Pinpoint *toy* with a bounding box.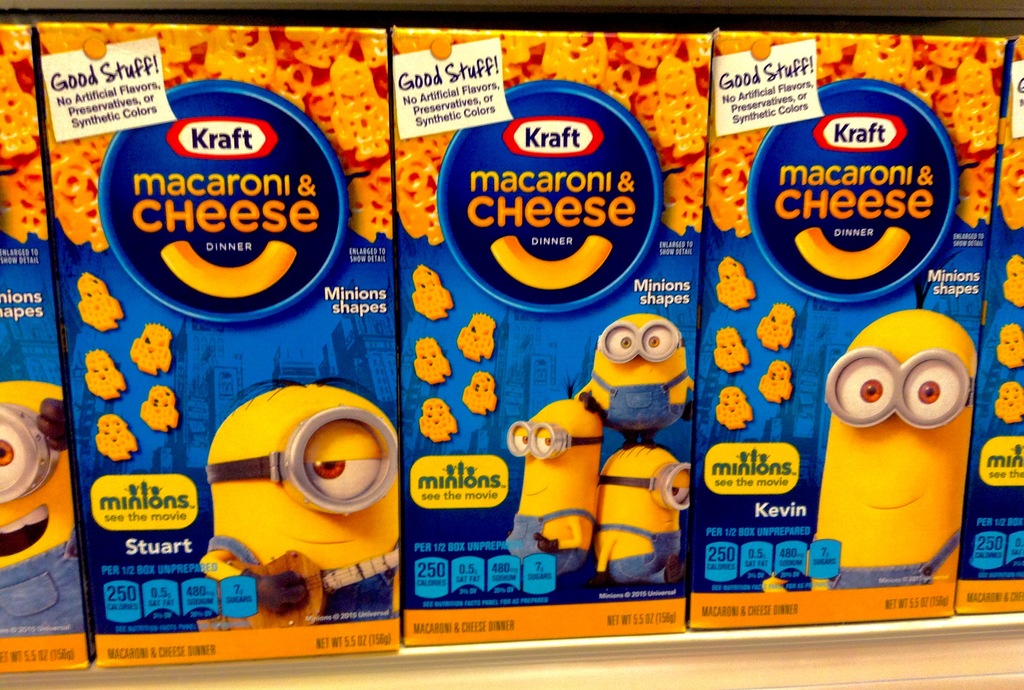
detection(95, 404, 143, 453).
